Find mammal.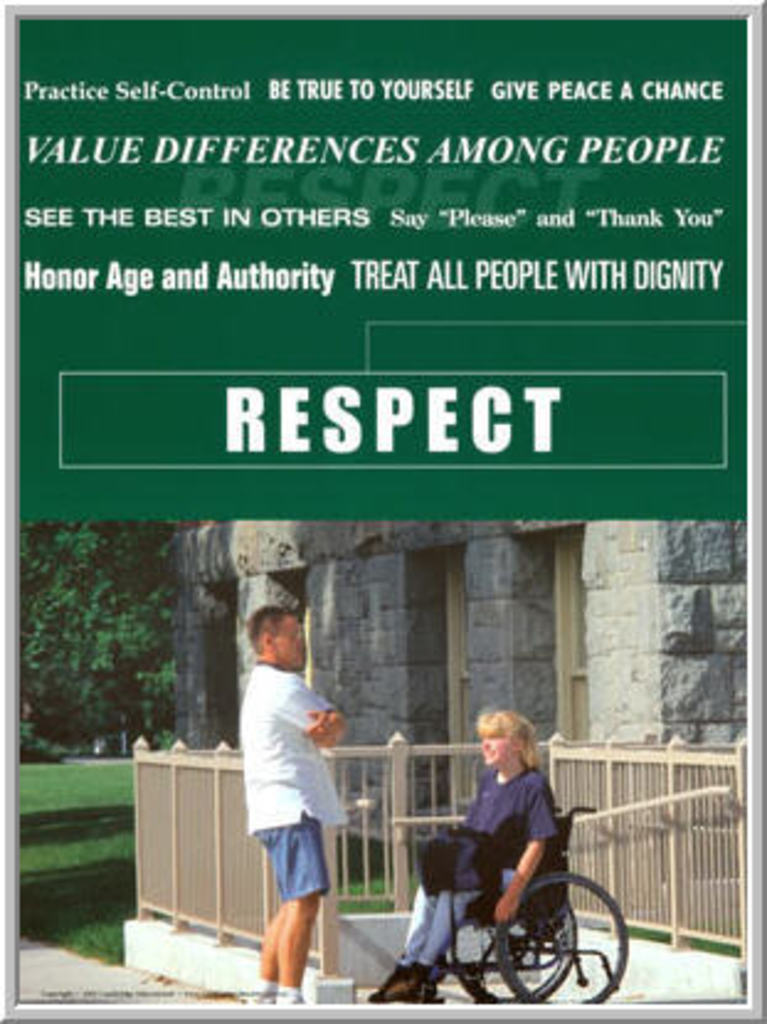
(237, 565, 355, 1014).
